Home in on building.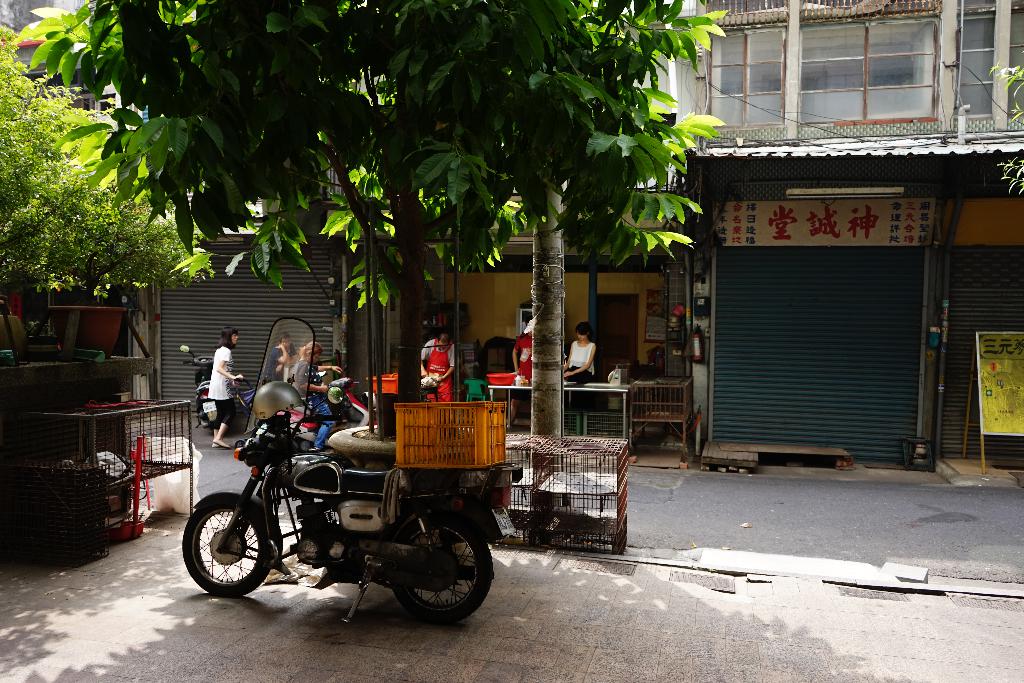
Homed in at box=[394, 0, 706, 457].
